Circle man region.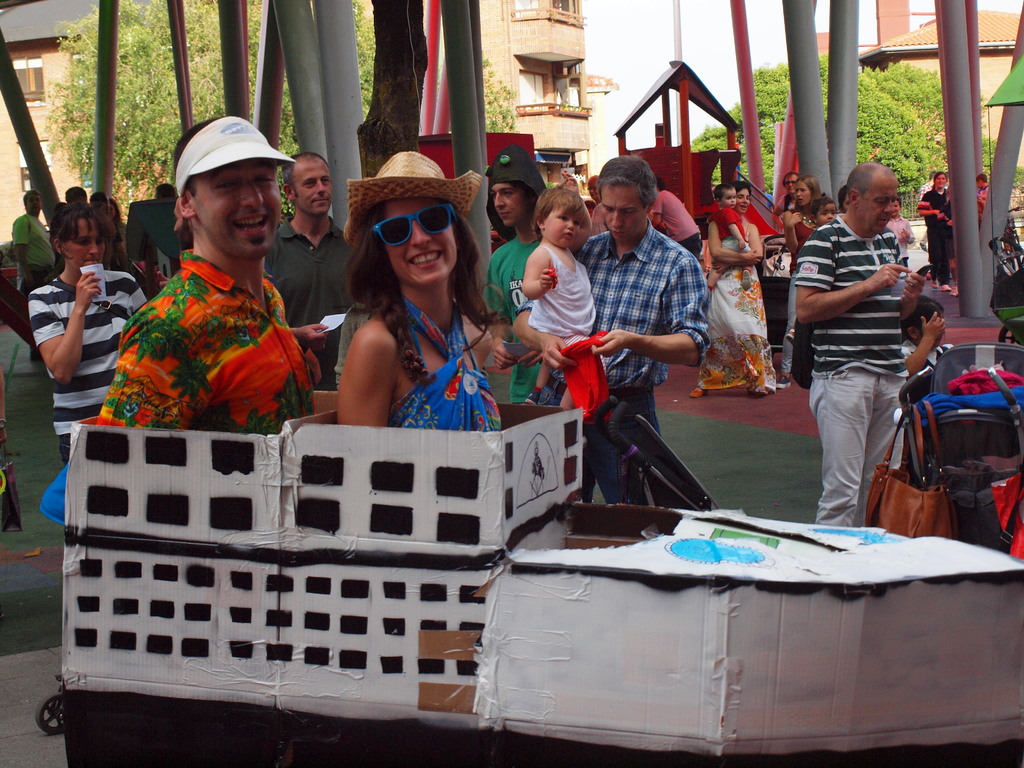
Region: <bbox>649, 181, 700, 260</bbox>.
